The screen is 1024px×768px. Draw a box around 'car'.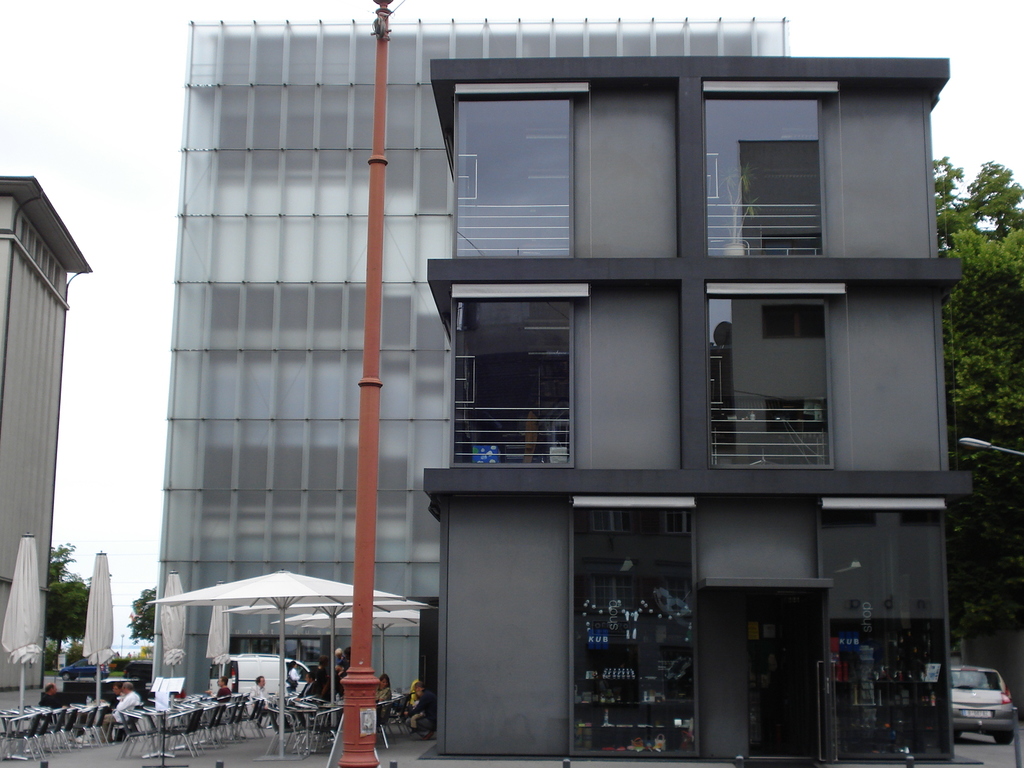
950,668,1016,743.
